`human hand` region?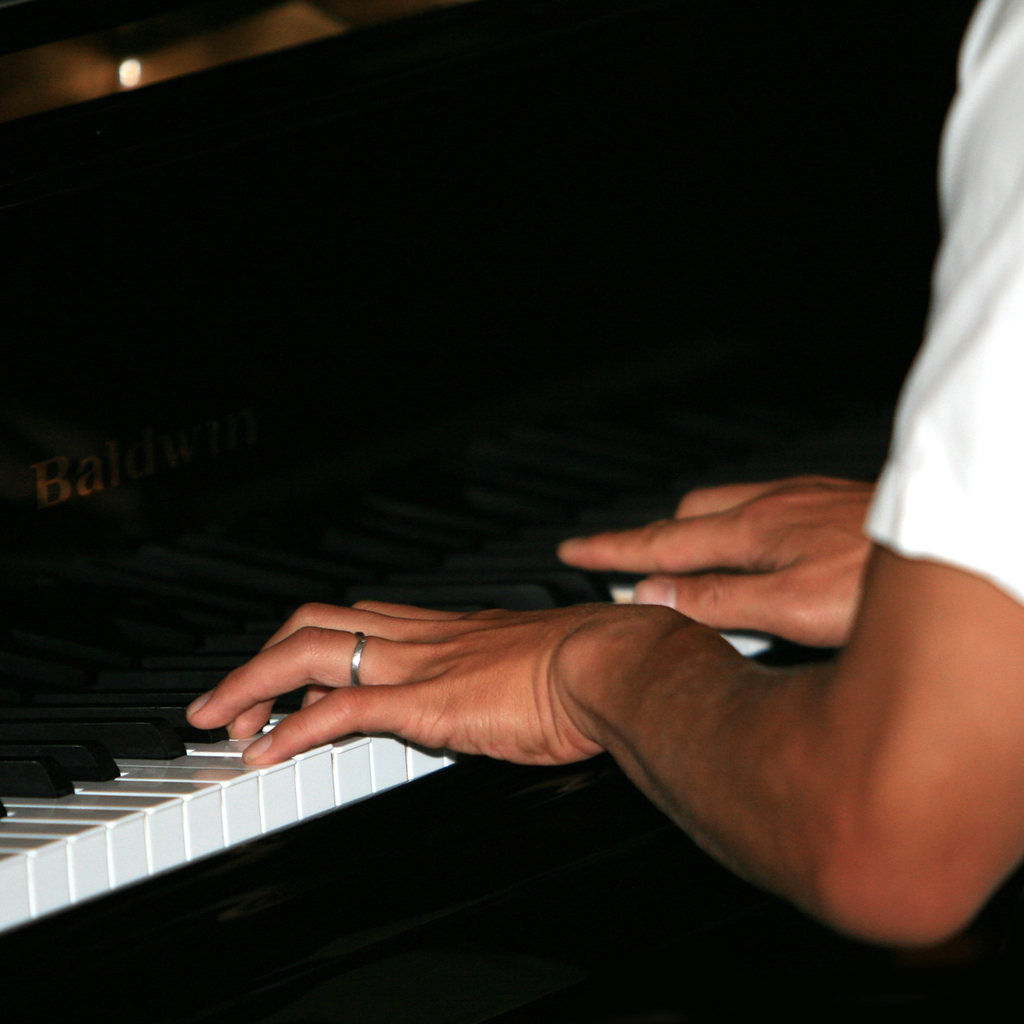
{"left": 185, "top": 595, "right": 689, "bottom": 770}
